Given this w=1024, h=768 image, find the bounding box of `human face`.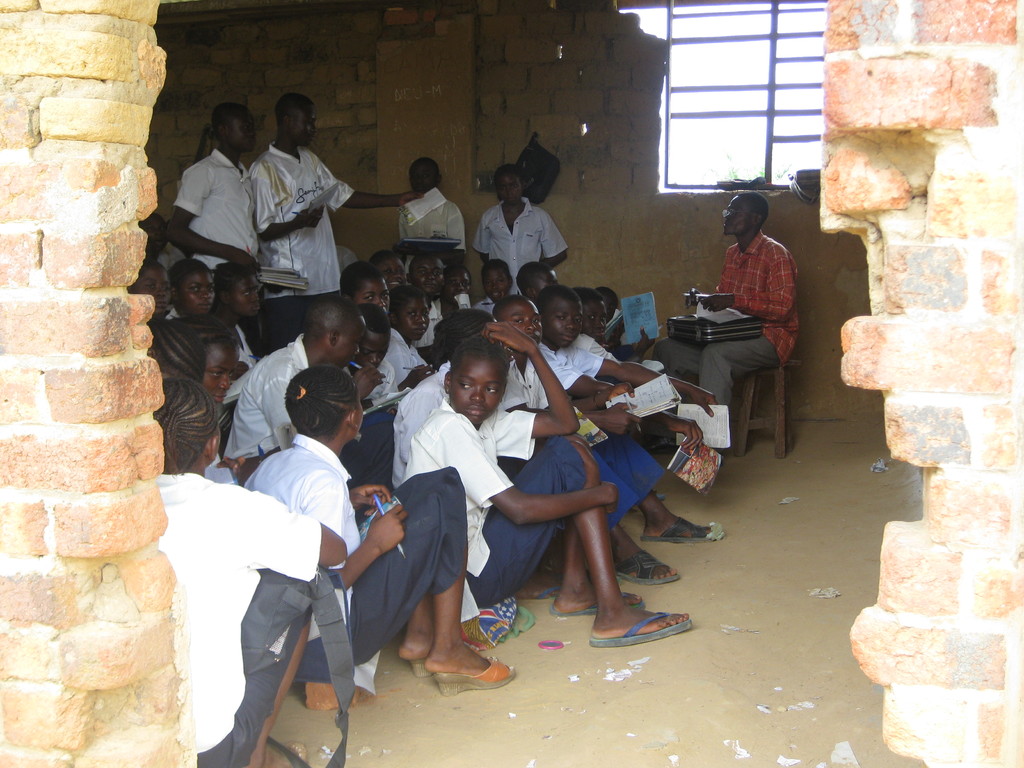
{"x1": 406, "y1": 161, "x2": 437, "y2": 190}.
